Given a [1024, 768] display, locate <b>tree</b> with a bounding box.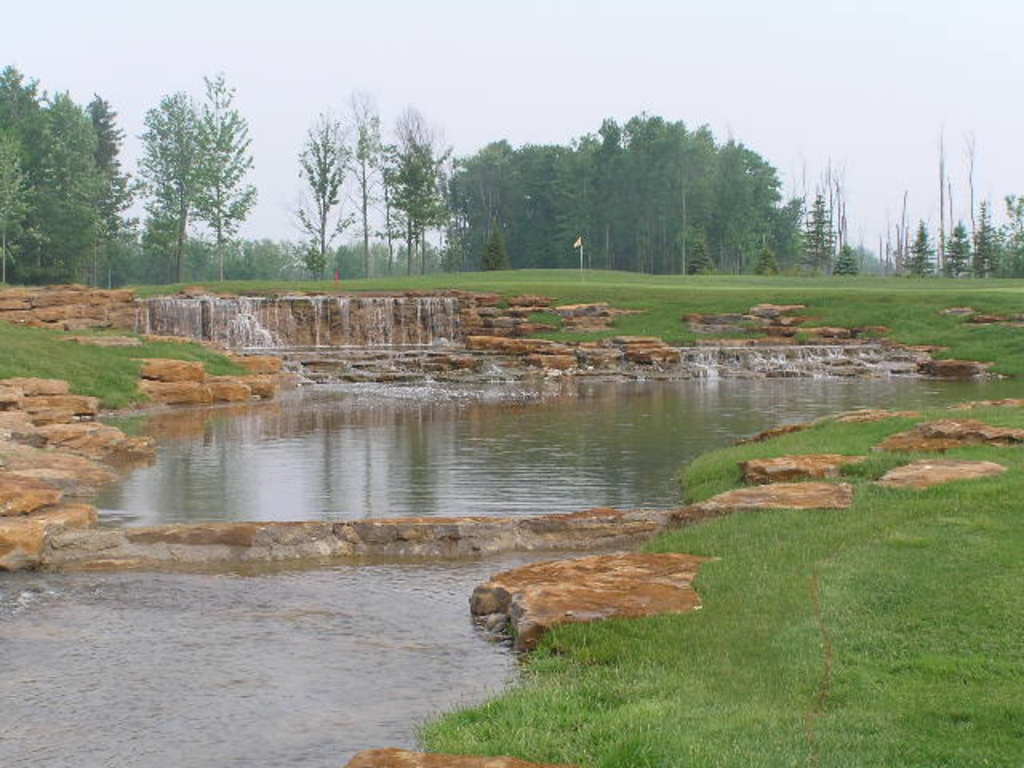
Located: 910:234:939:277.
